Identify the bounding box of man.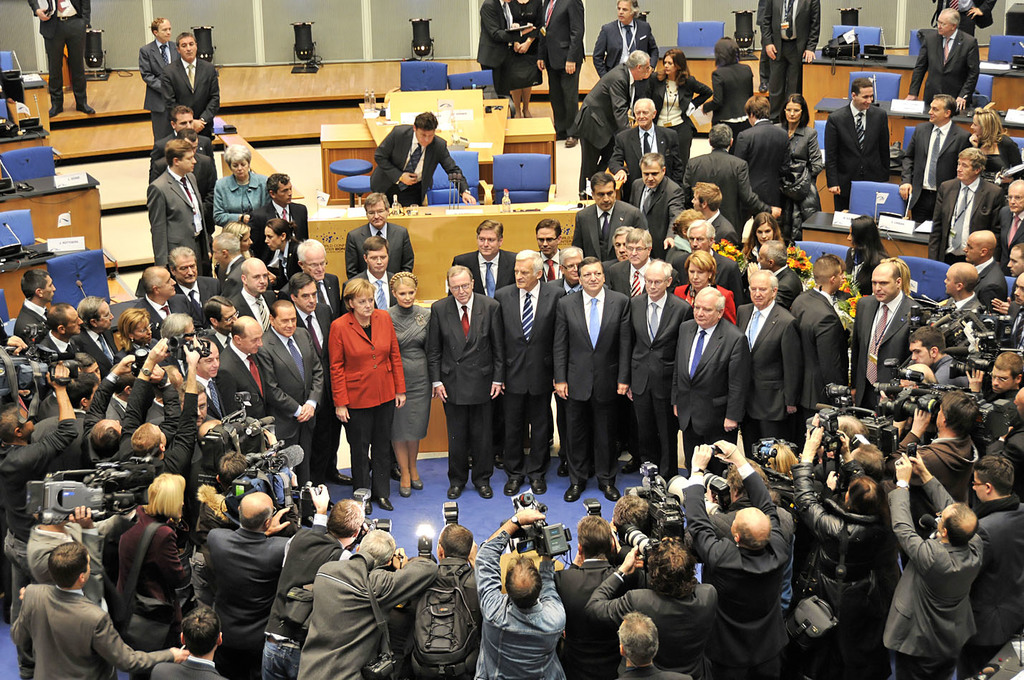
region(22, 487, 151, 624).
